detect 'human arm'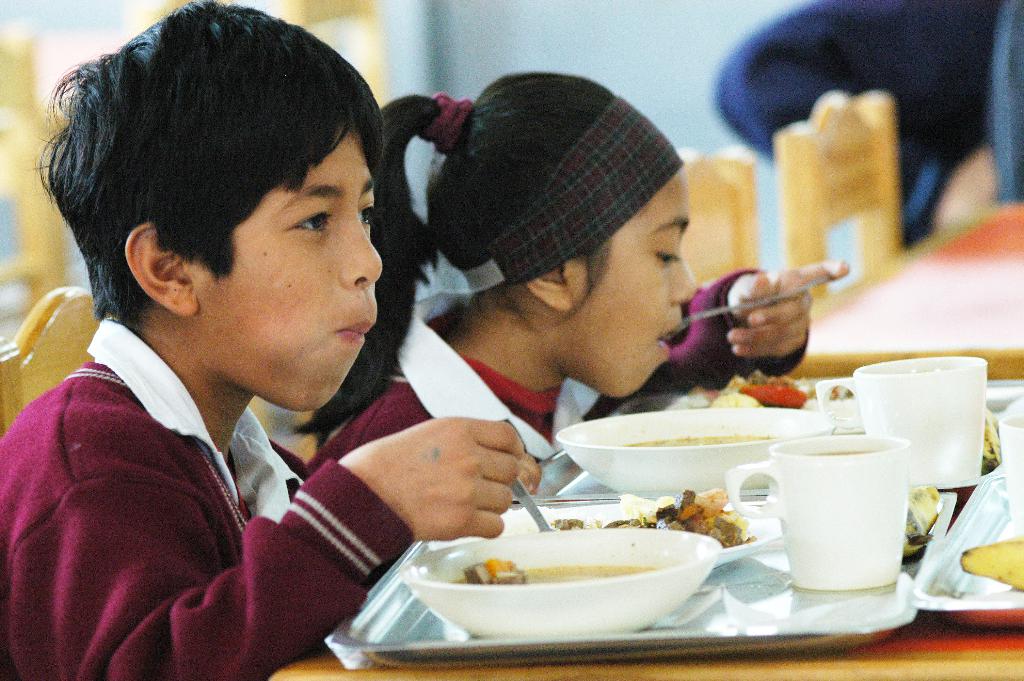
box=[635, 249, 849, 391]
